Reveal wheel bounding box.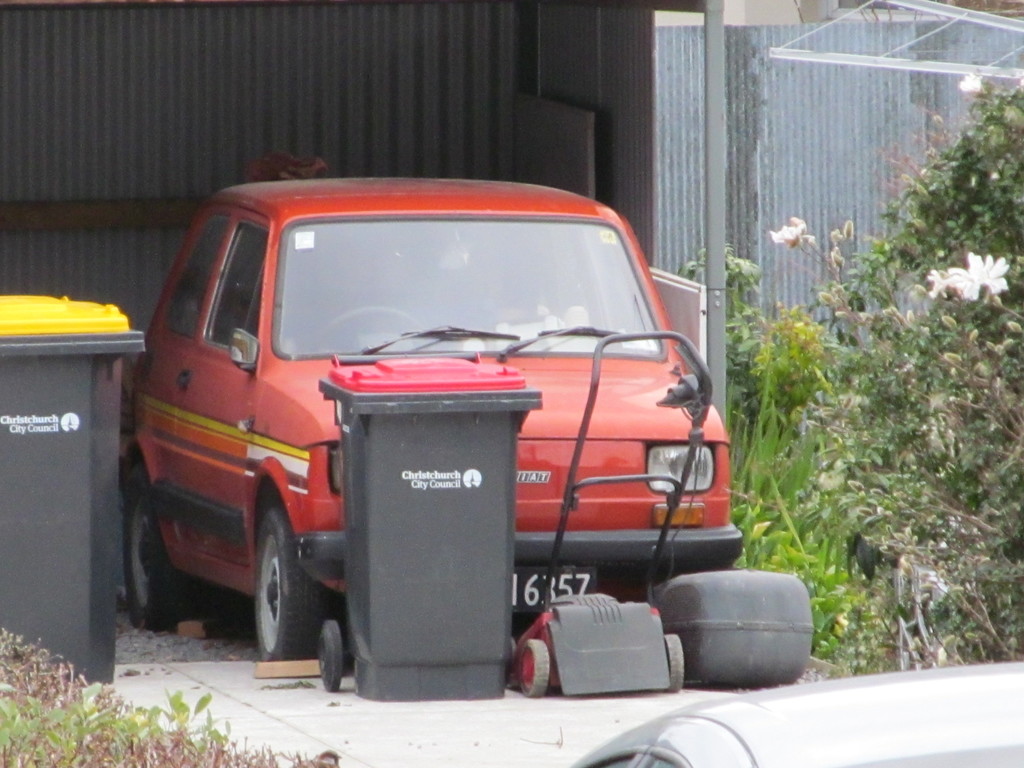
Revealed: rect(668, 630, 696, 689).
